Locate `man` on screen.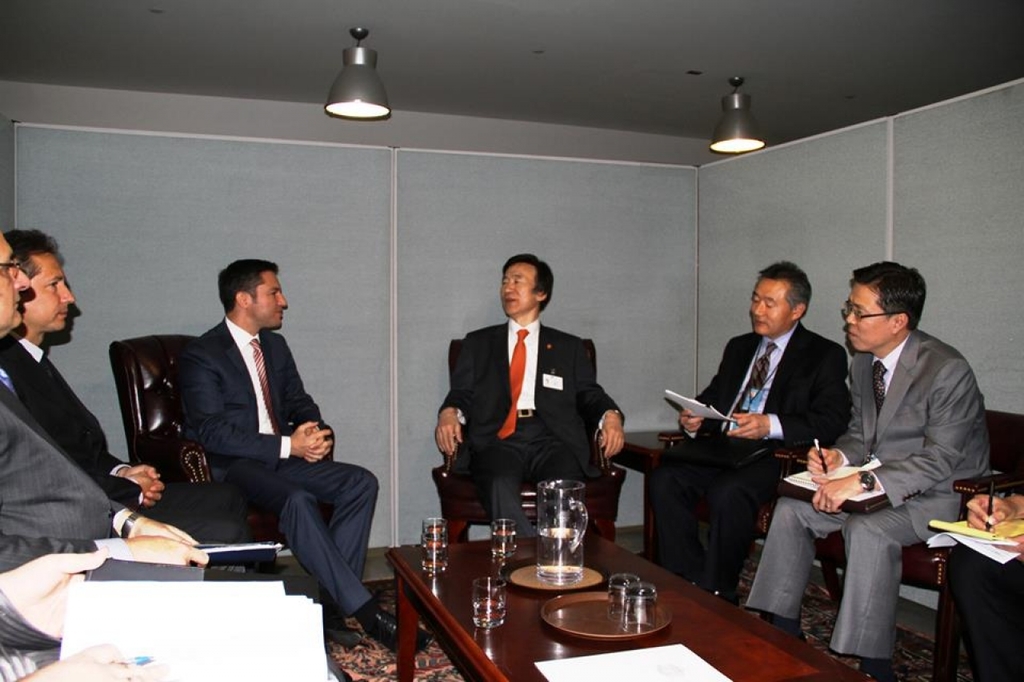
On screen at box(945, 493, 1023, 681).
